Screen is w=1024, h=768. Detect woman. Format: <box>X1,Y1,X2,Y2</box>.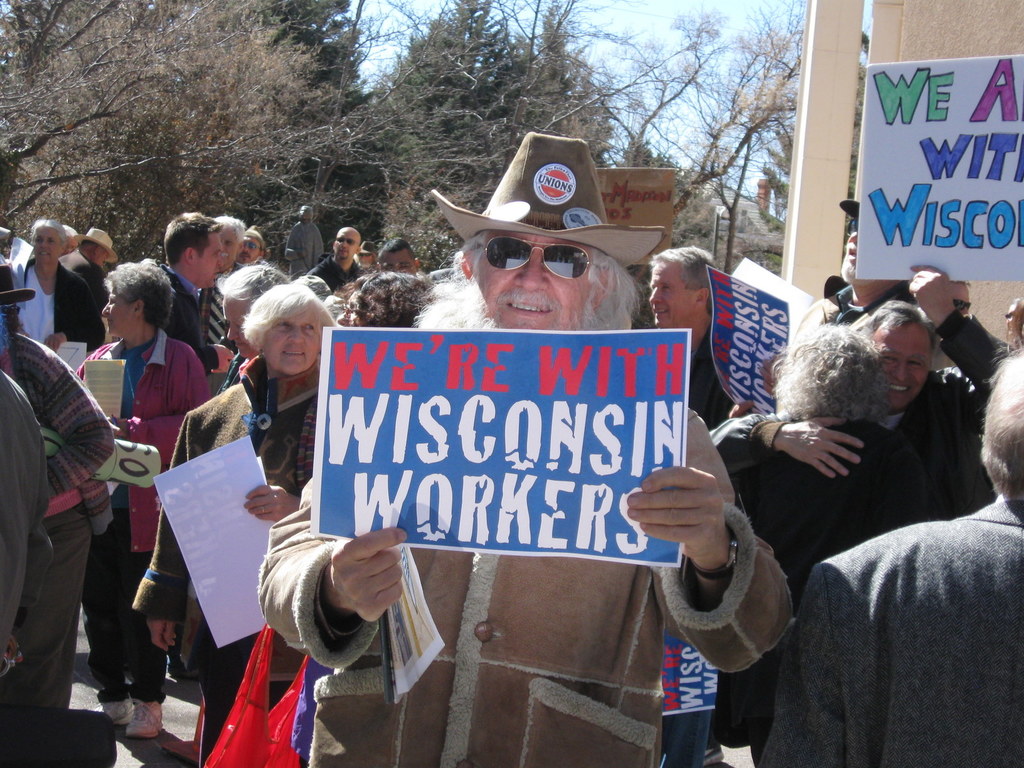
<box>72,259,214,748</box>.
